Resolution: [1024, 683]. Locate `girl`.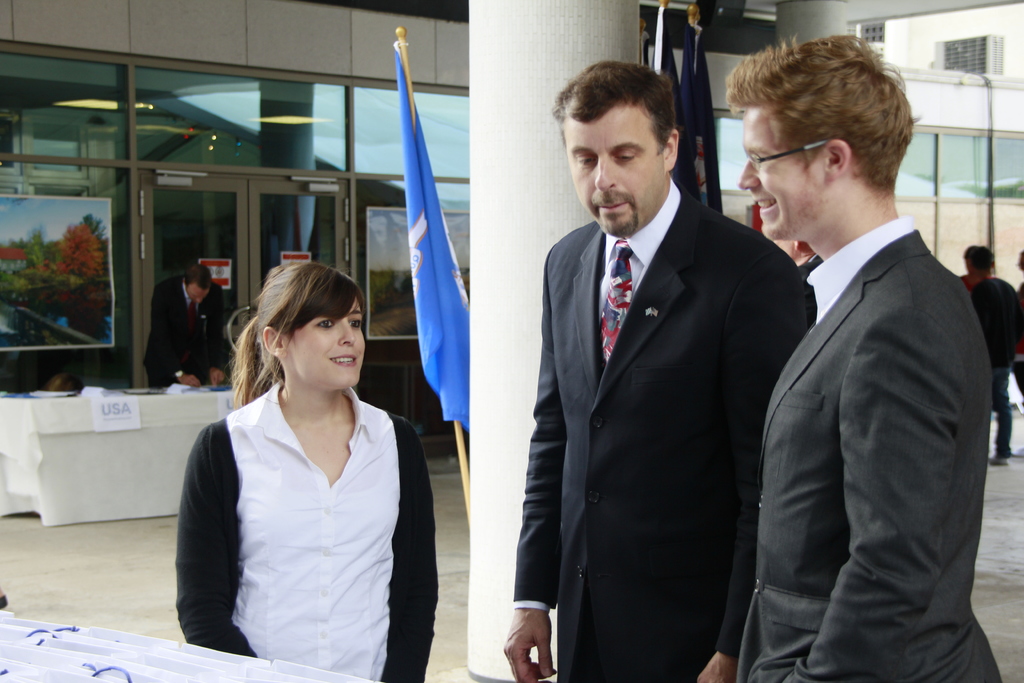
pyautogui.locateOnScreen(170, 262, 438, 681).
